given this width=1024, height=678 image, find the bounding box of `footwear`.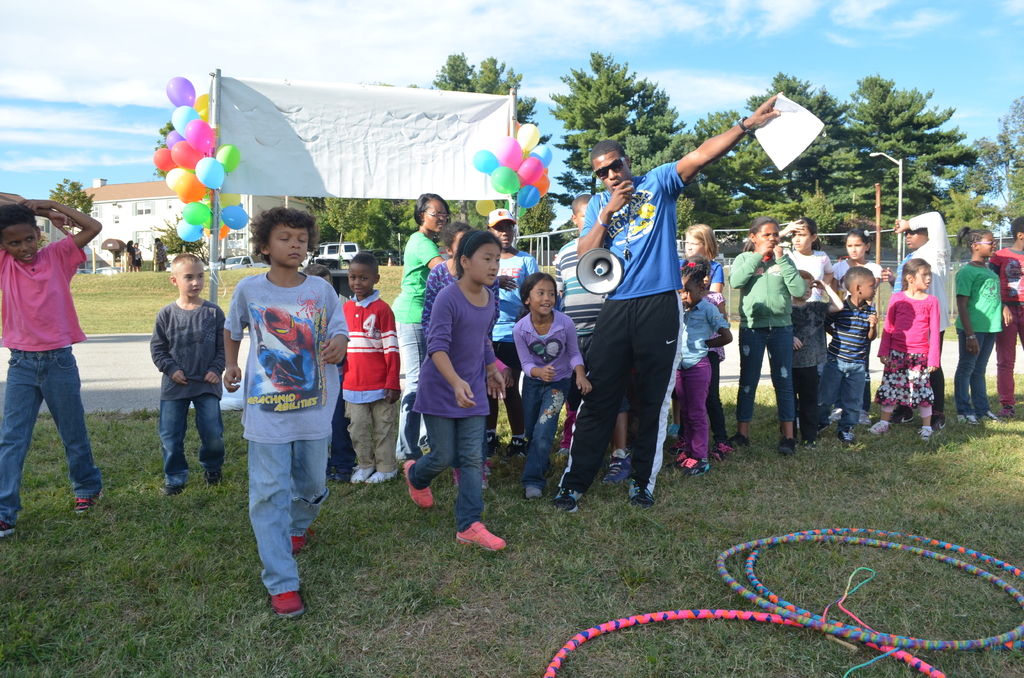
bbox=(365, 470, 394, 487).
